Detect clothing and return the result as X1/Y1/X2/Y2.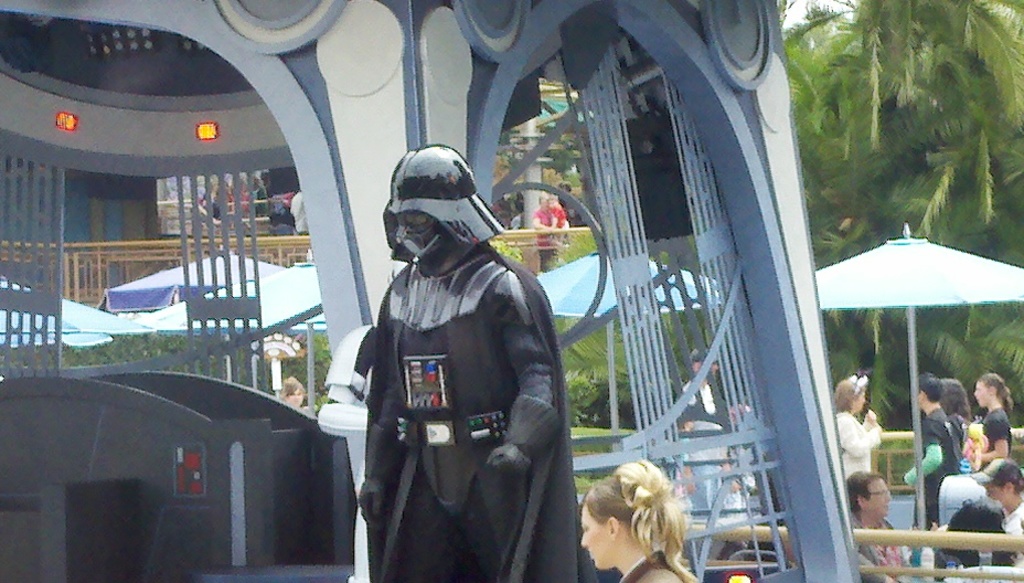
971/457/1023/566.
